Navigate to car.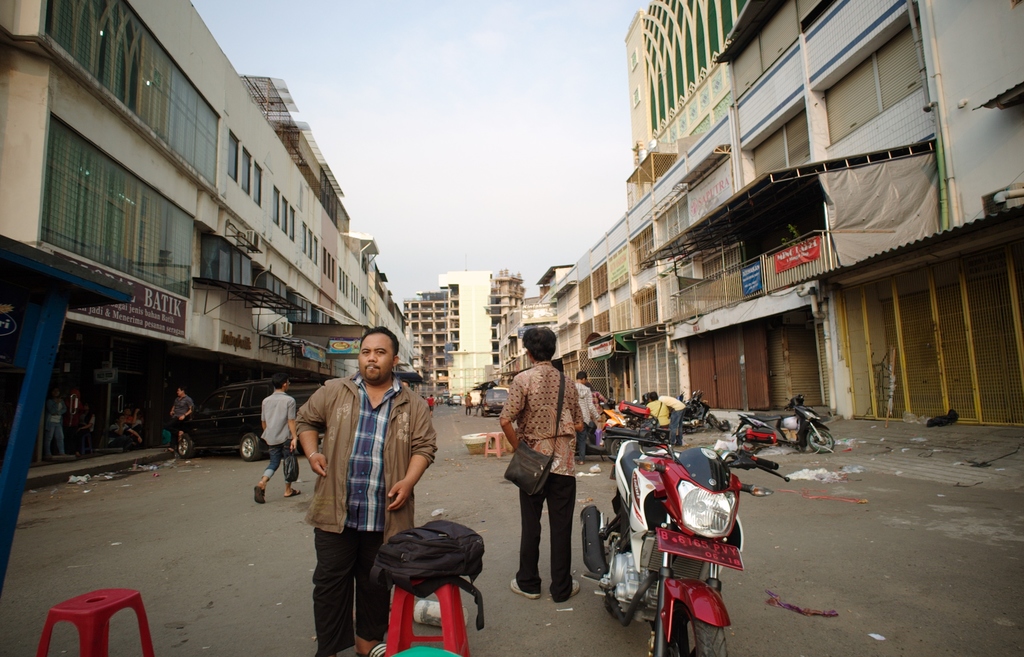
Navigation target: region(176, 382, 326, 460).
